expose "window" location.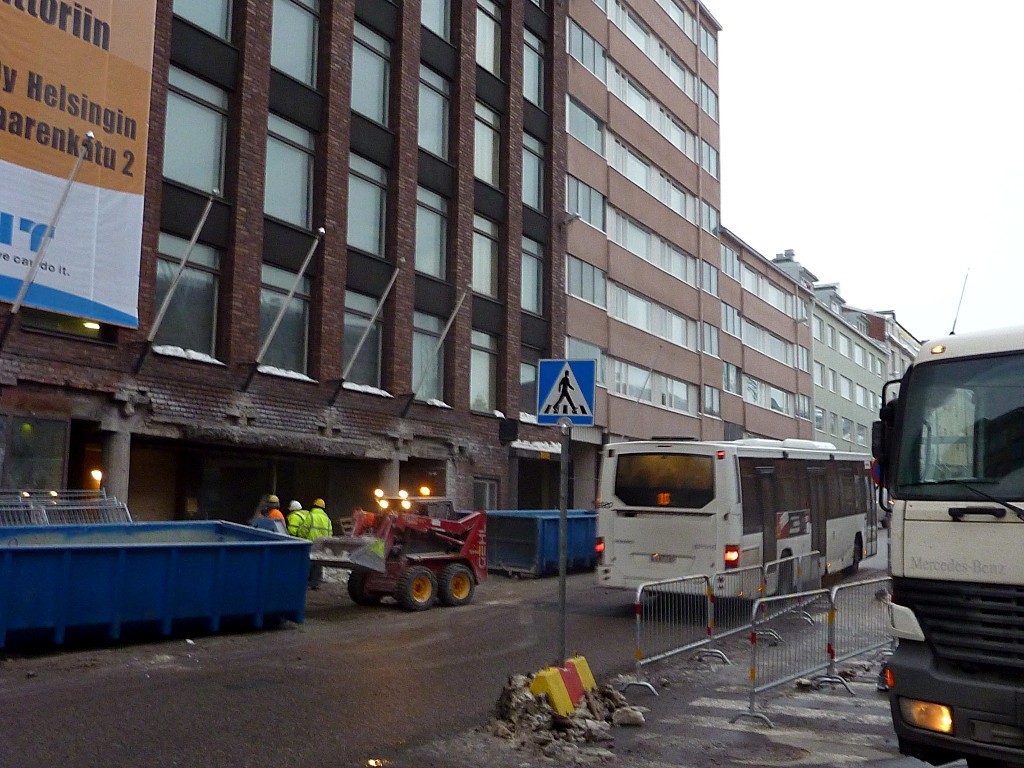
Exposed at [140,43,236,247].
